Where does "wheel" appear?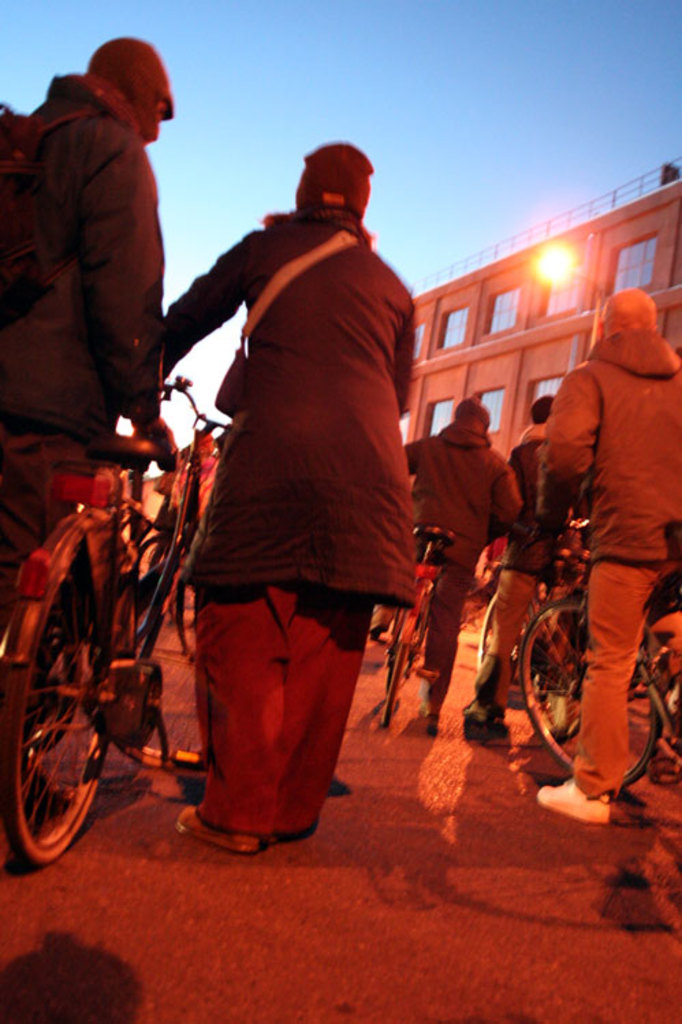
Appears at (x1=105, y1=570, x2=200, y2=770).
